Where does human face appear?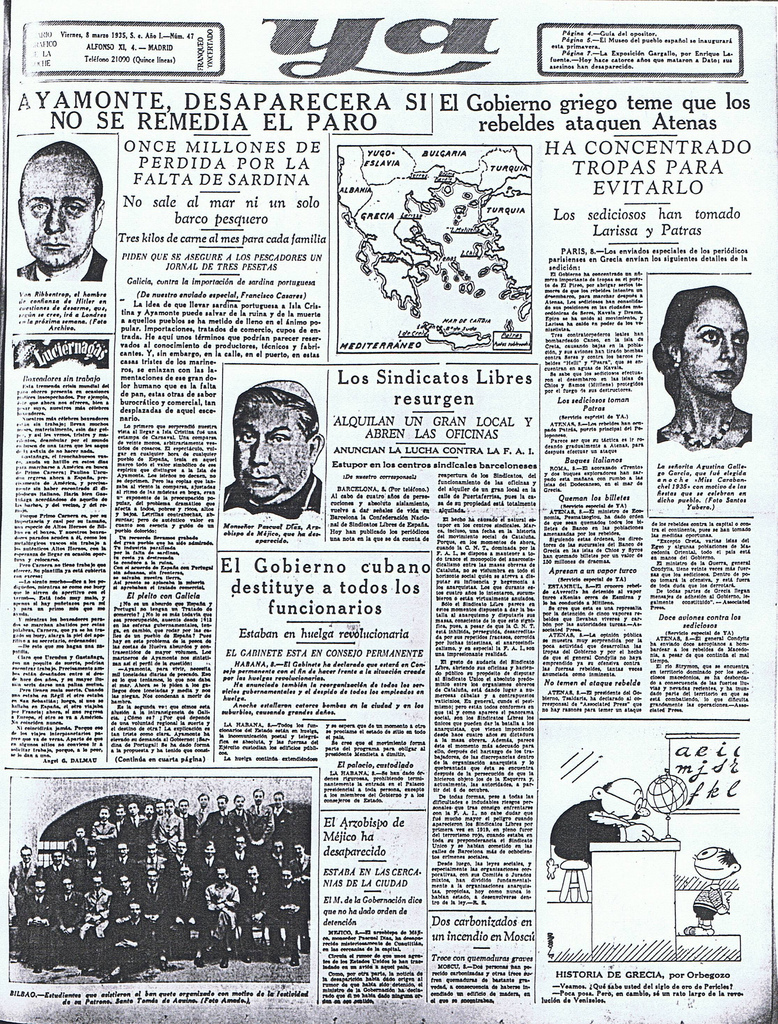
Appears at select_region(25, 154, 98, 269).
